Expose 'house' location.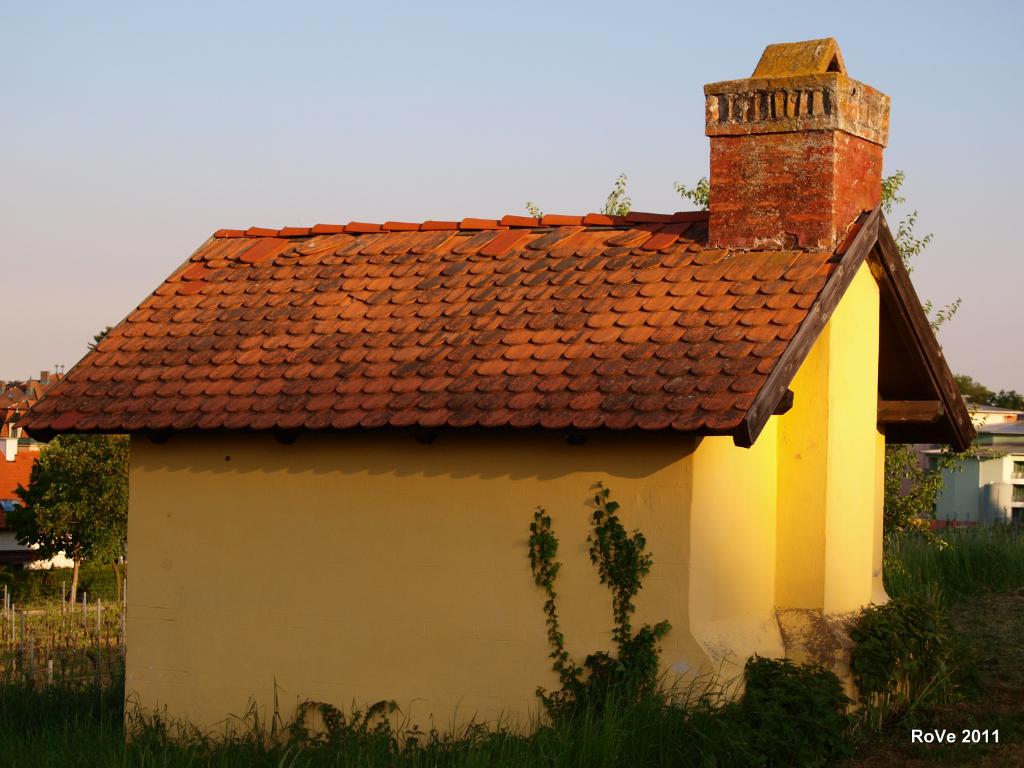
Exposed at select_region(924, 415, 1020, 539).
